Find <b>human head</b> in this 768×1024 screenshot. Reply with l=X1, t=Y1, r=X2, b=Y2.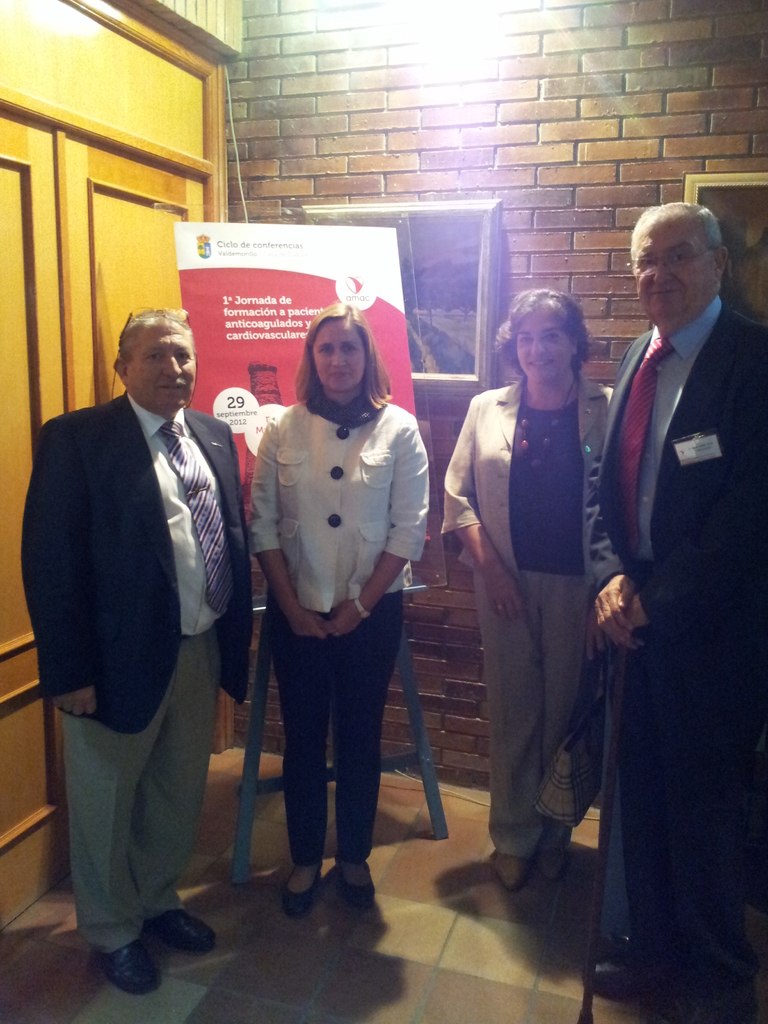
l=634, t=189, r=742, b=314.
